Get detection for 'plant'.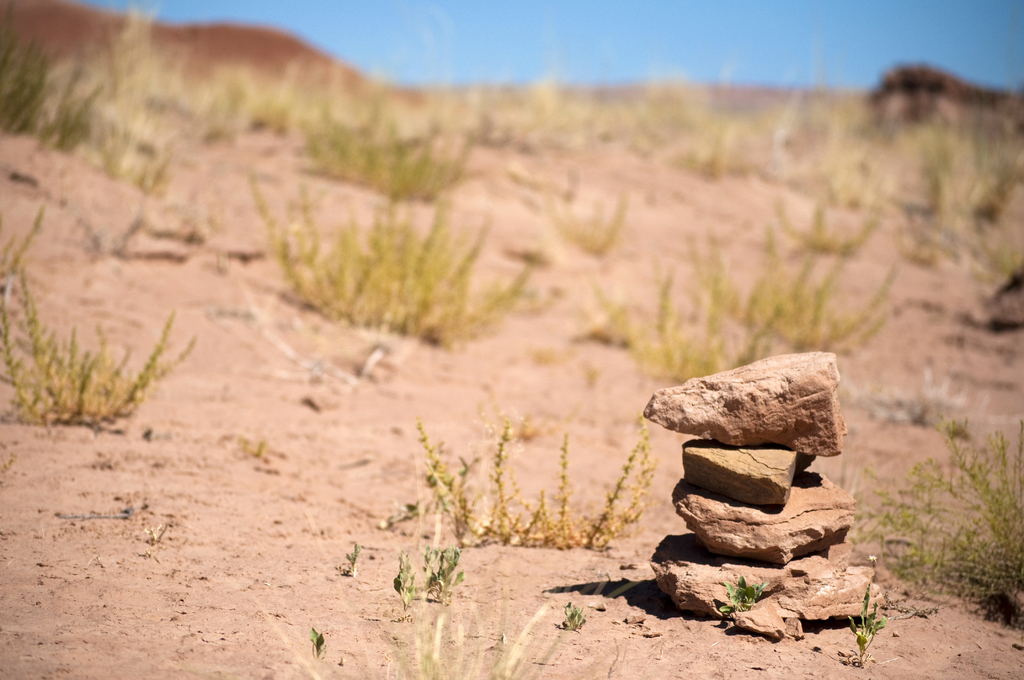
Detection: {"x1": 417, "y1": 540, "x2": 458, "y2": 608}.
